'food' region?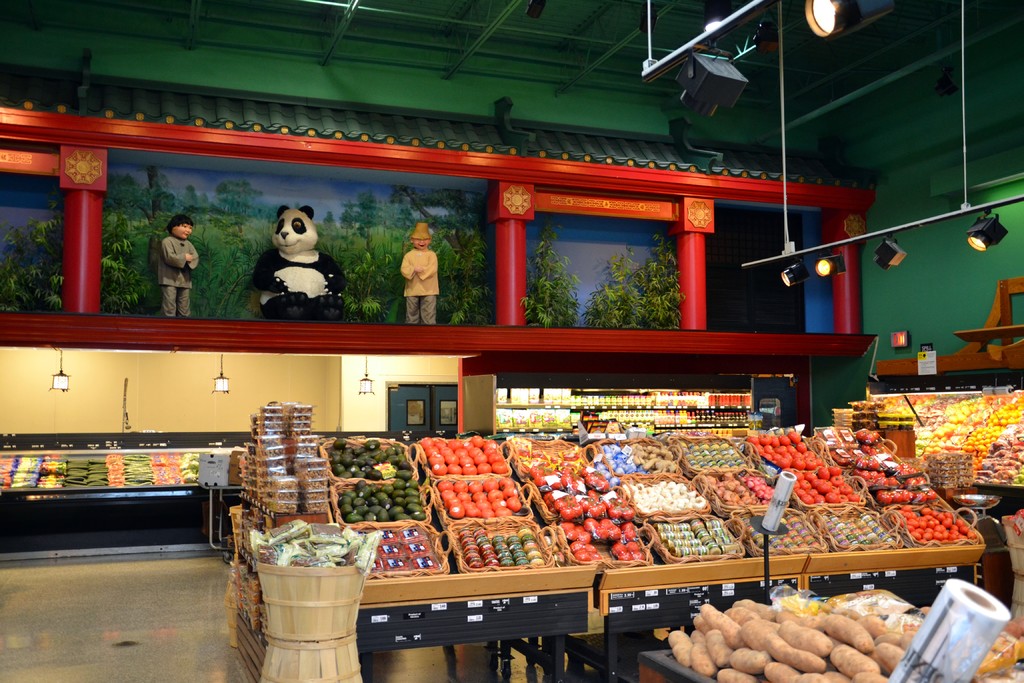
877:484:936:506
